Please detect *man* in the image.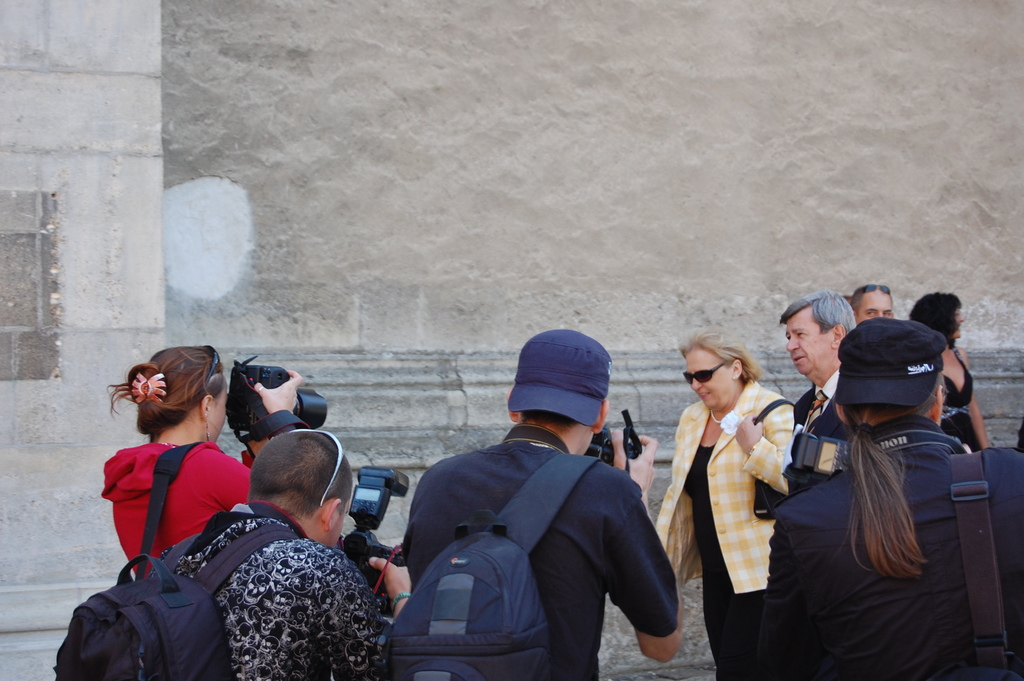
{"left": 776, "top": 288, "right": 856, "bottom": 458}.
